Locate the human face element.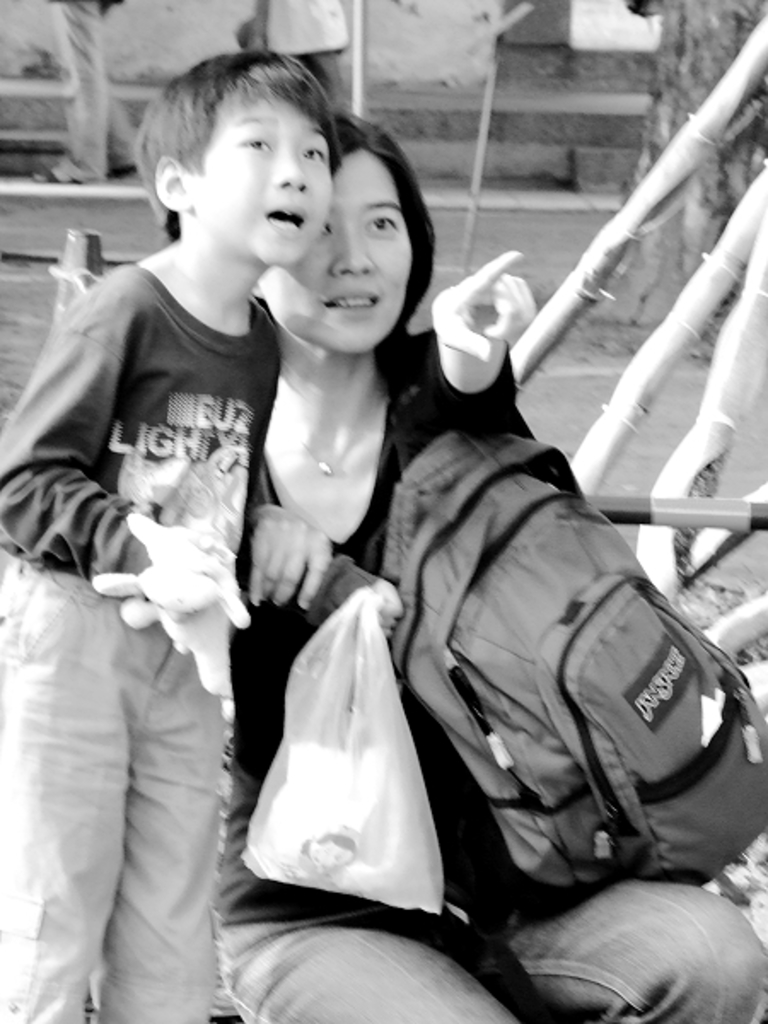
Element bbox: crop(181, 70, 333, 254).
